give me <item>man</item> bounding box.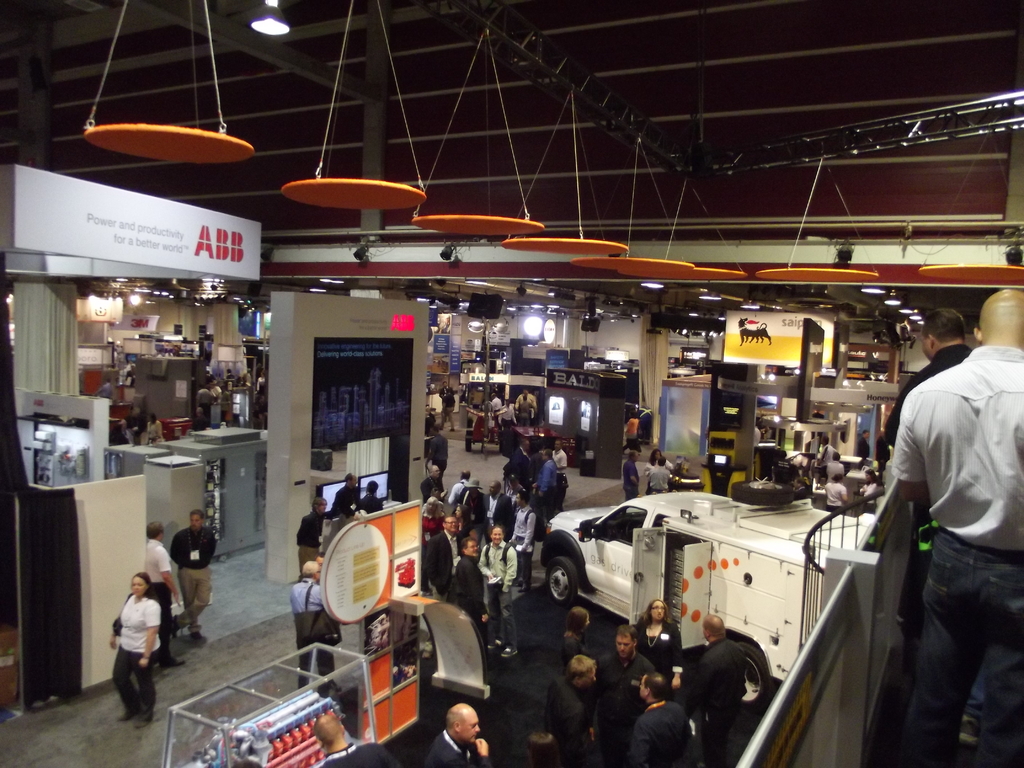
pyautogui.locateOnScreen(509, 436, 531, 486).
